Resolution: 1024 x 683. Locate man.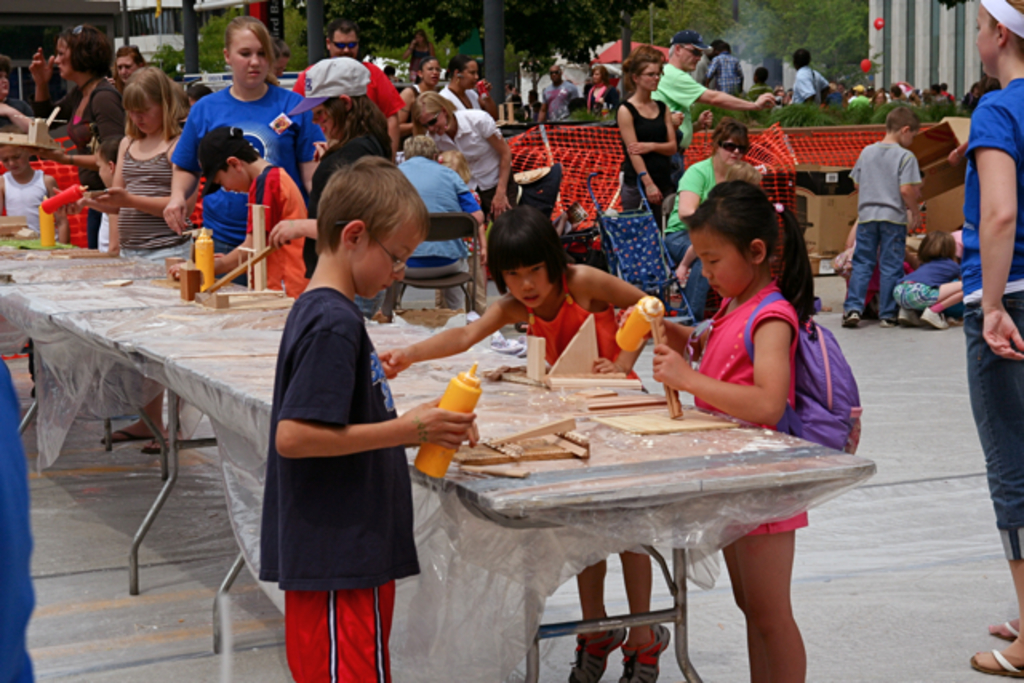
528/67/576/123.
